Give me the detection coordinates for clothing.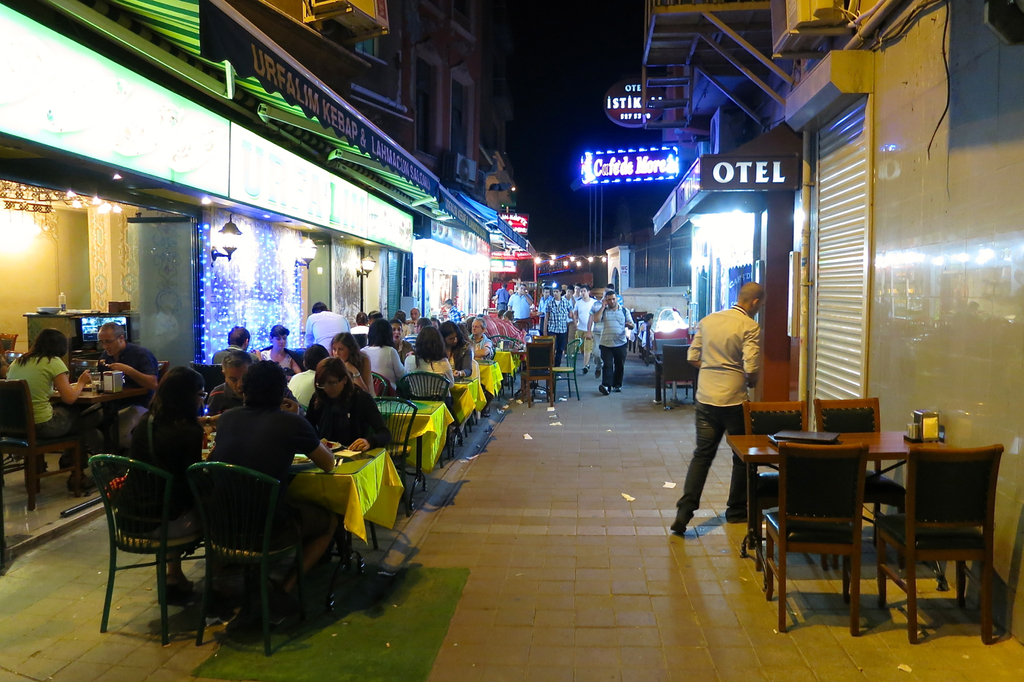
[x1=544, y1=296, x2=573, y2=361].
